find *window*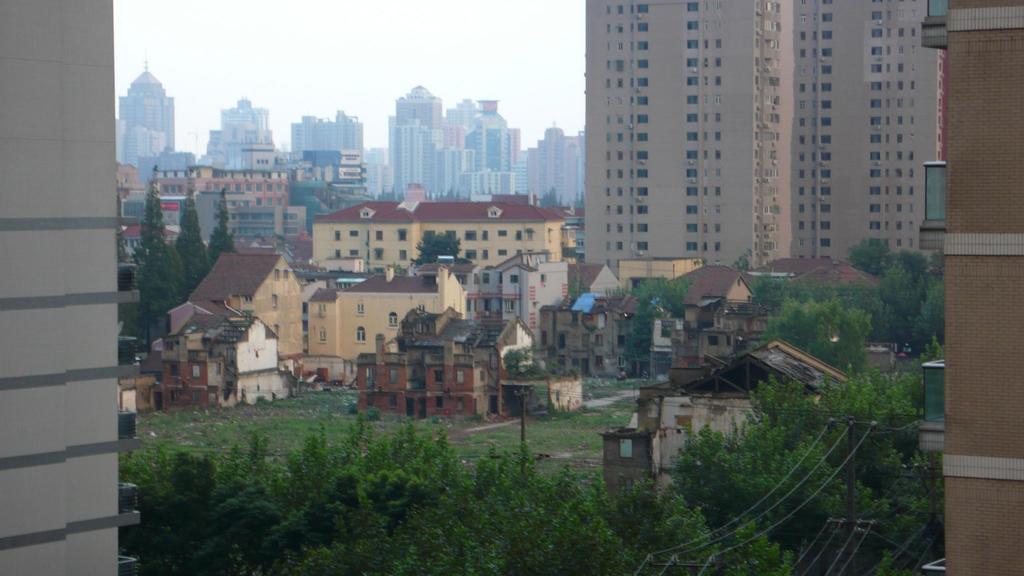
397,250,407,259
